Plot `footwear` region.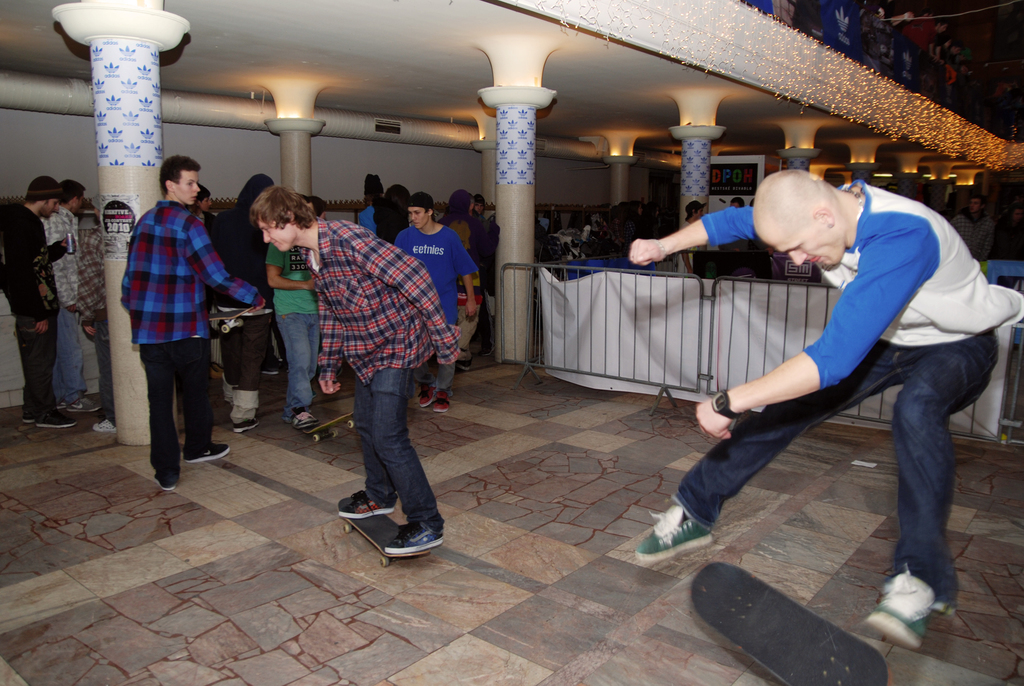
Plotted at [291, 407, 316, 434].
